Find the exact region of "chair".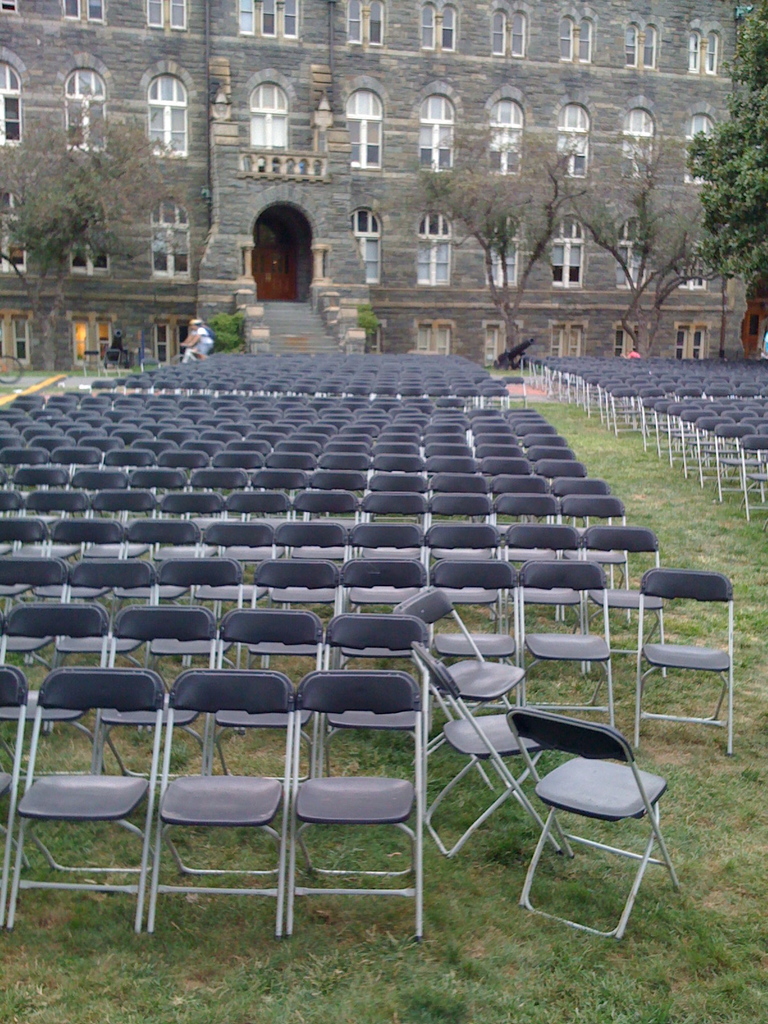
Exact region: BBox(0, 554, 72, 653).
